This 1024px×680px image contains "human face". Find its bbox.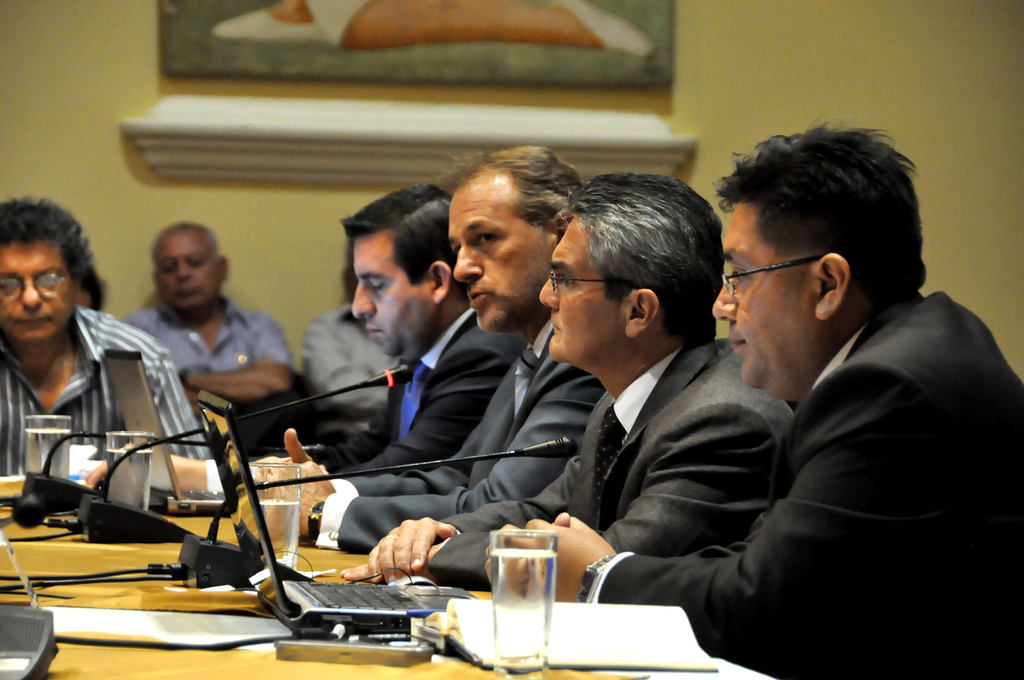
x1=715, y1=201, x2=816, y2=382.
